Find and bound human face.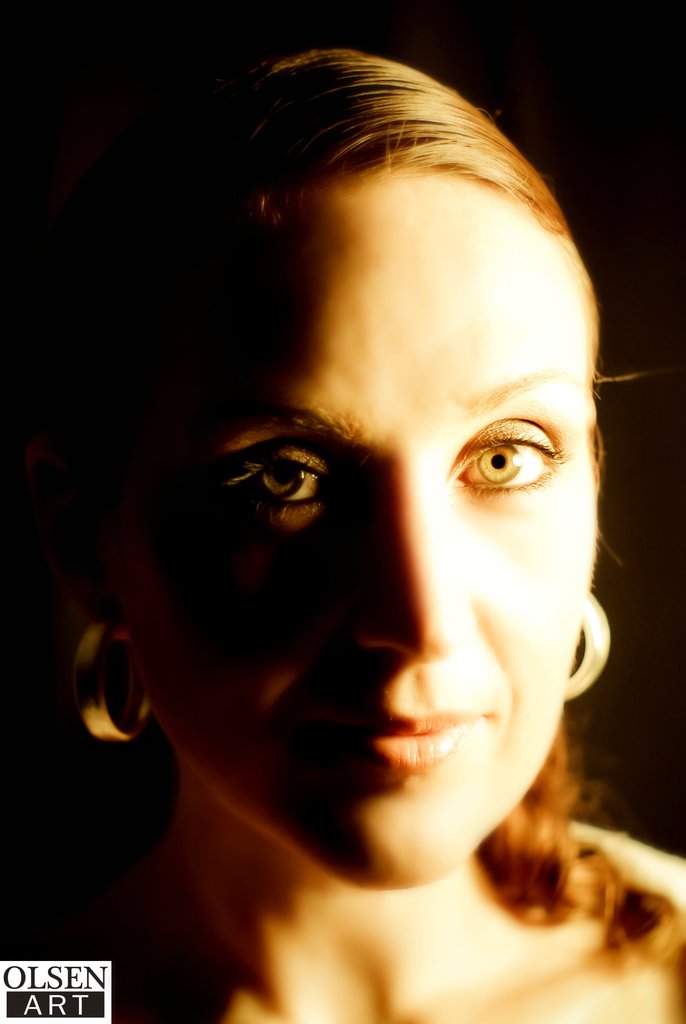
Bound: bbox(151, 177, 587, 879).
